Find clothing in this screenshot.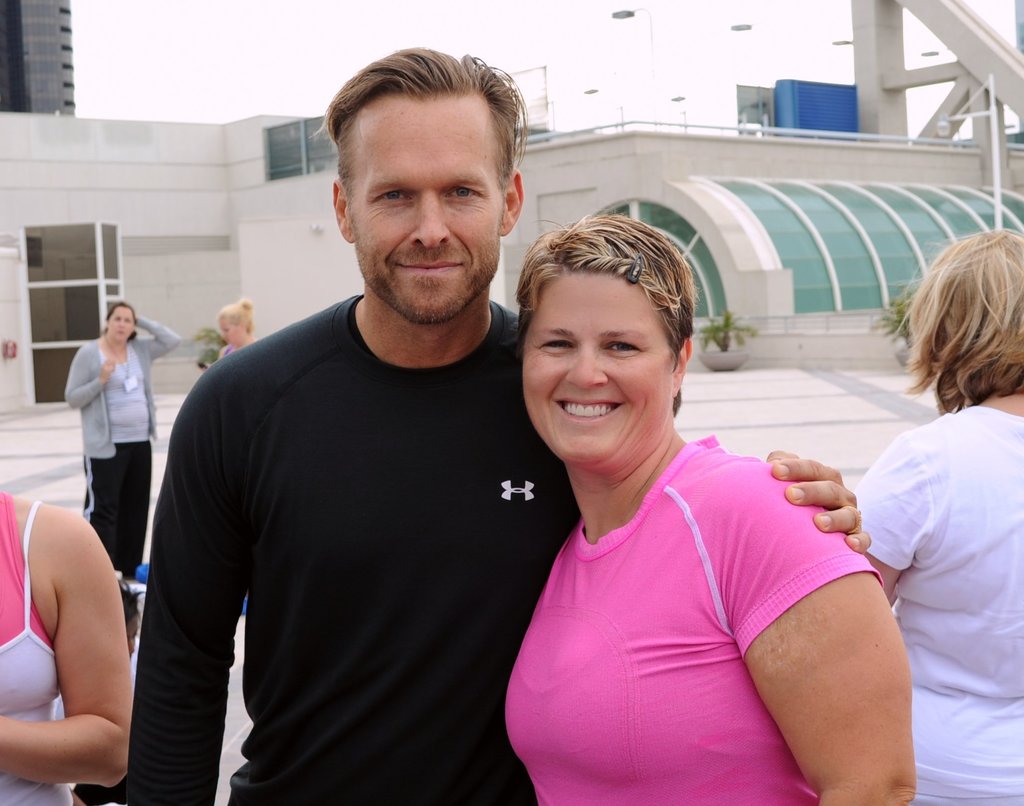
The bounding box for clothing is [x1=131, y1=291, x2=582, y2=805].
